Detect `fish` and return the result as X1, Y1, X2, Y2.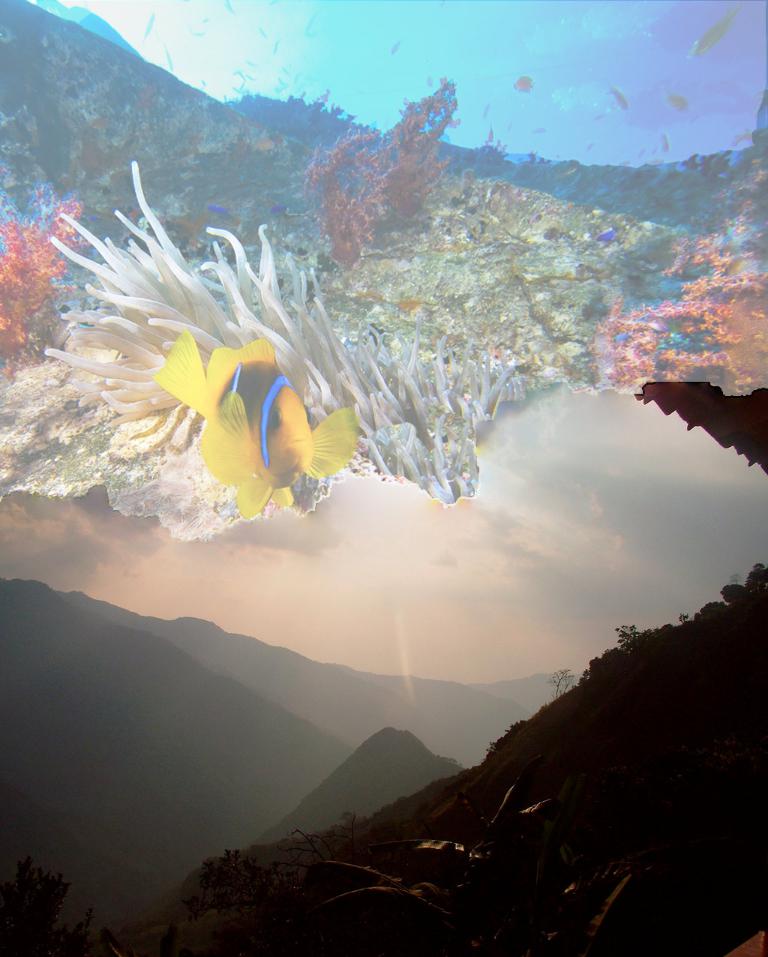
686, 8, 748, 61.
